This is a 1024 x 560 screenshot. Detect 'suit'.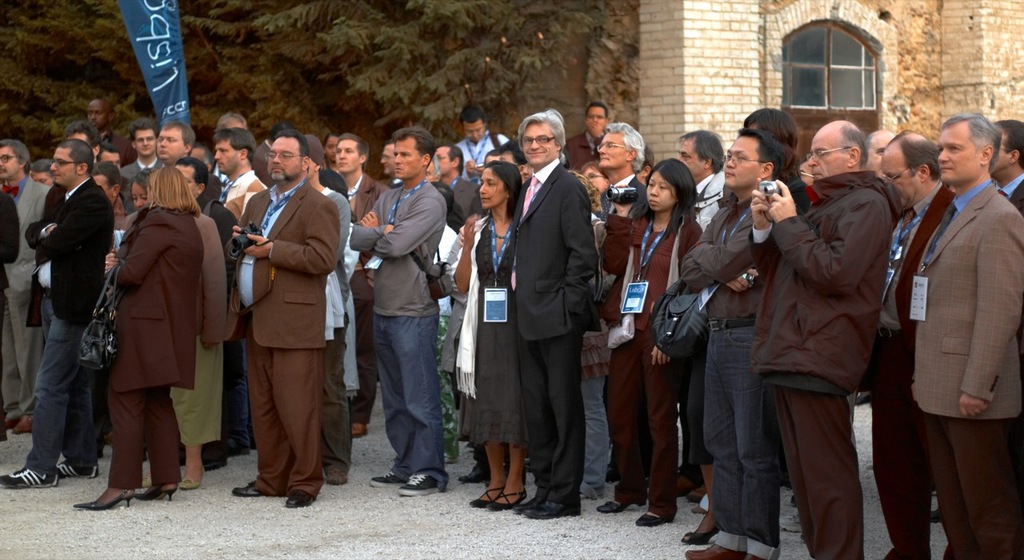
[x1=594, y1=173, x2=645, y2=225].
